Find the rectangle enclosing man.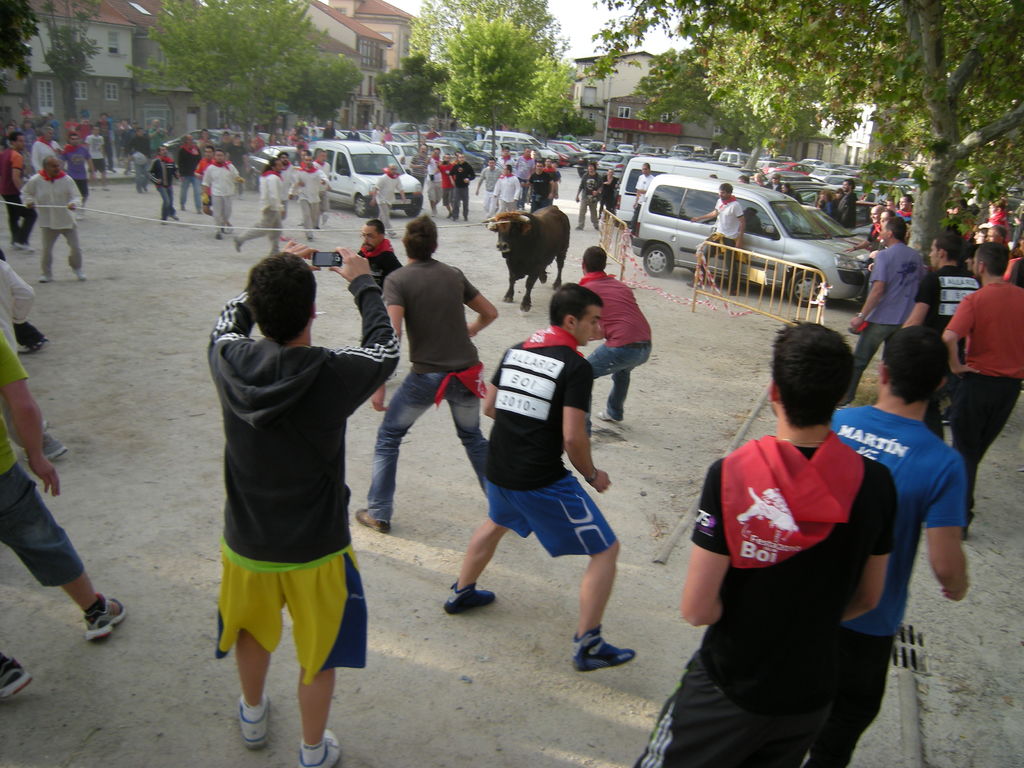
440/286/637/678.
